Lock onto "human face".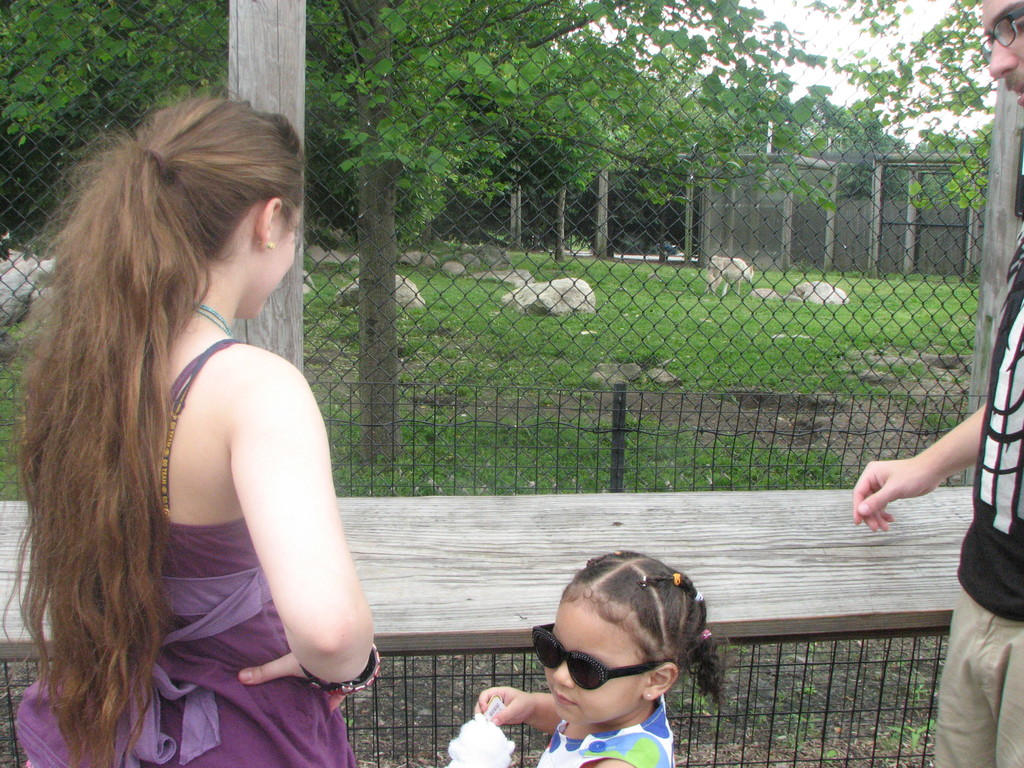
Locked: [544, 600, 644, 726].
